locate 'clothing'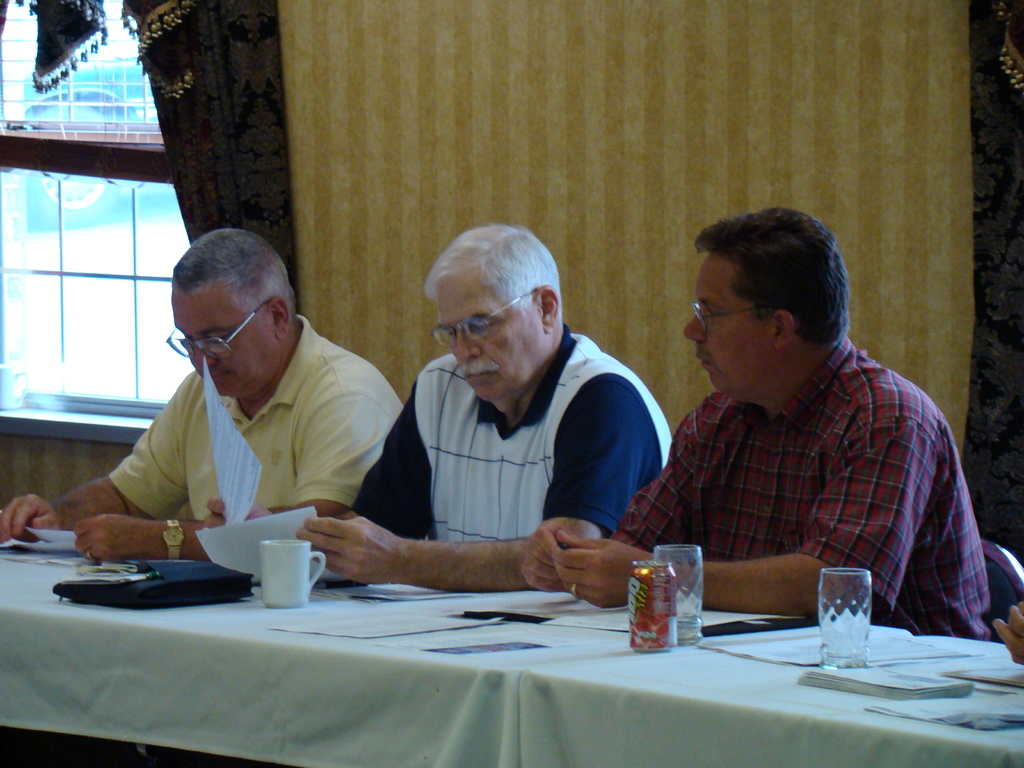
605:338:991:641
